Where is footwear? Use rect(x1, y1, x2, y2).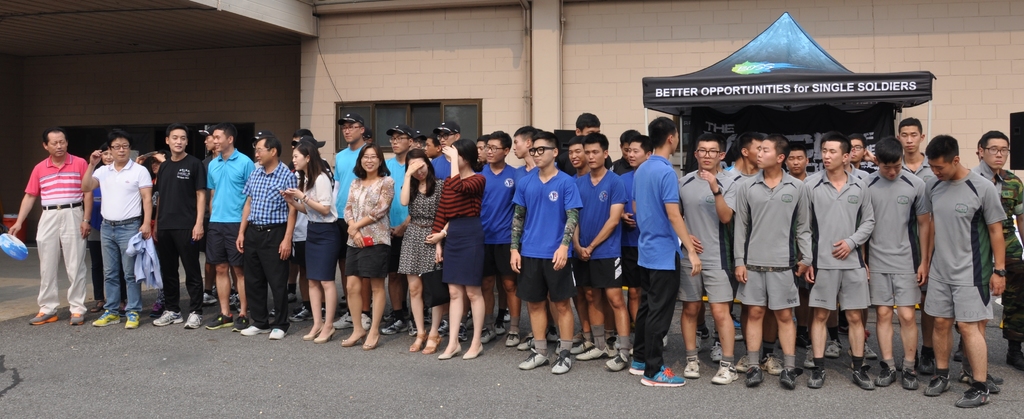
rect(927, 373, 955, 398).
